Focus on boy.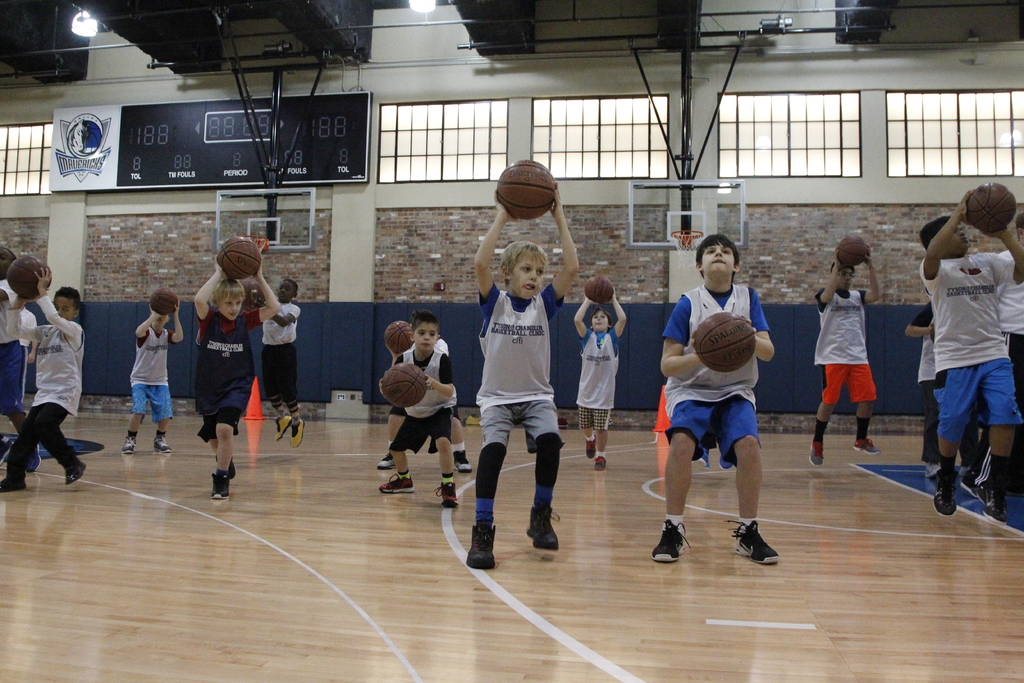
Focused at [466, 187, 579, 567].
